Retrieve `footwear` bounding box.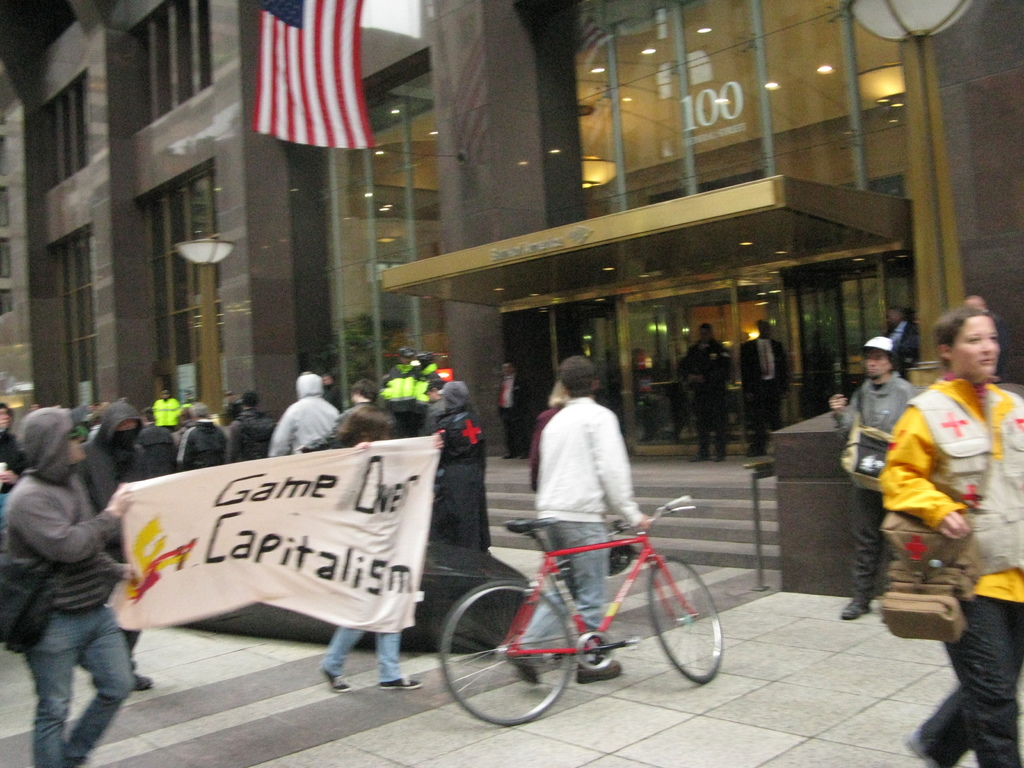
Bounding box: select_region(509, 648, 541, 681).
